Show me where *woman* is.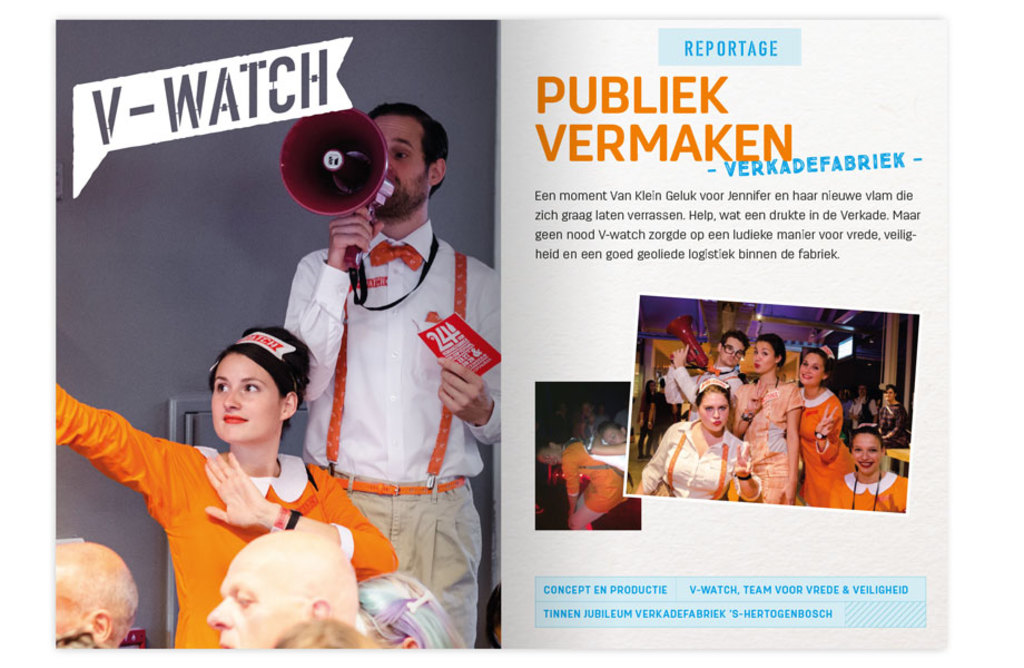
*woman* is at select_region(357, 570, 466, 648).
